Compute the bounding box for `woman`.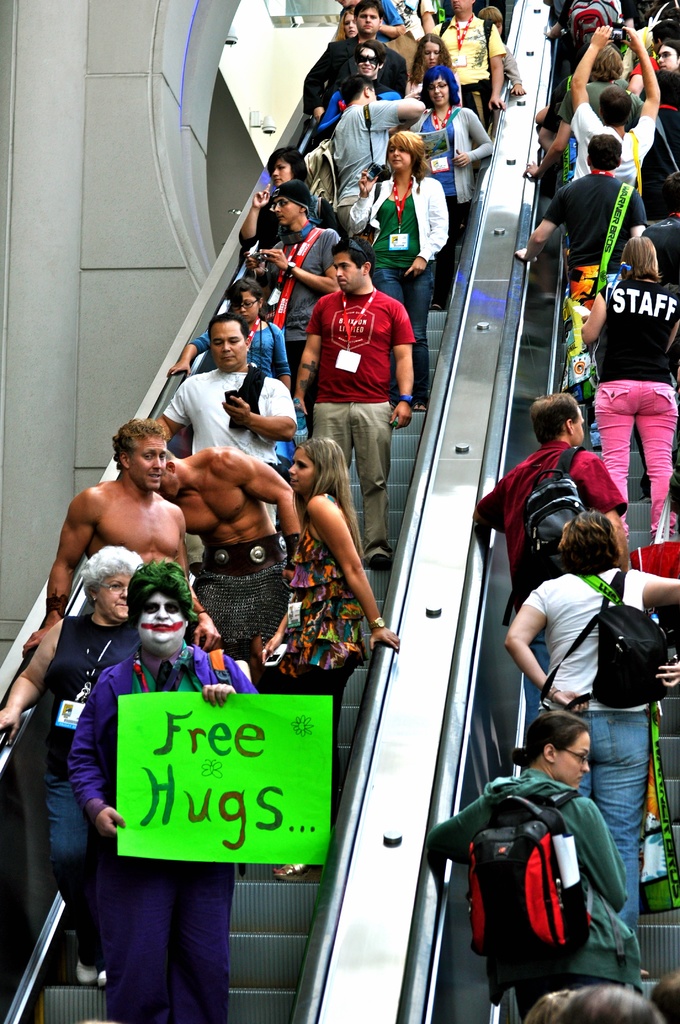
498/461/665/909.
